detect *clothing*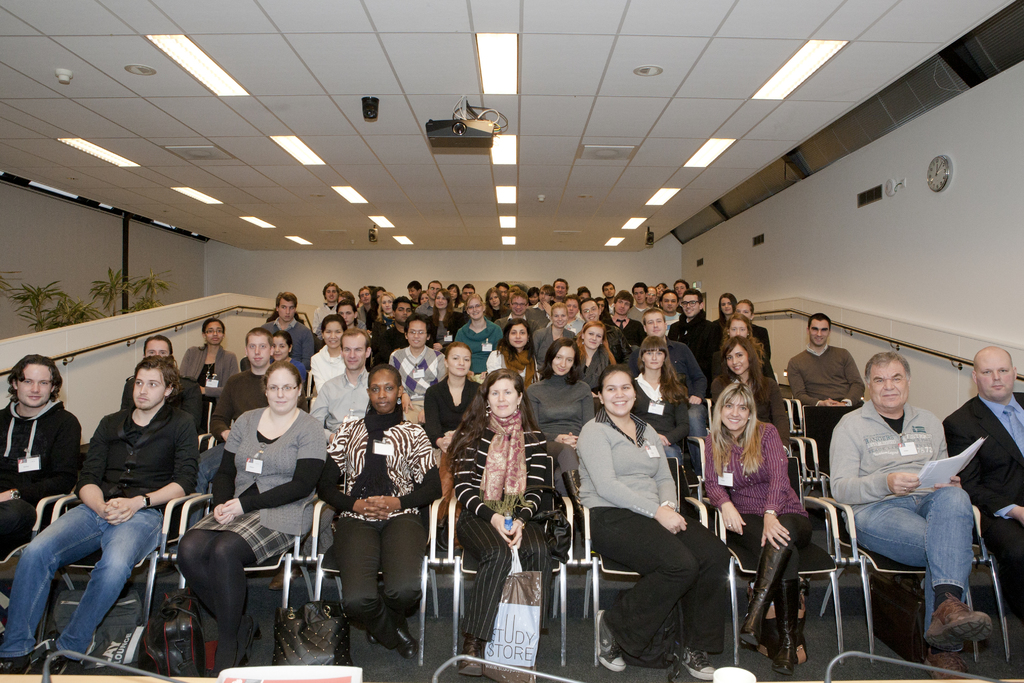
x1=670, y1=304, x2=717, y2=366
